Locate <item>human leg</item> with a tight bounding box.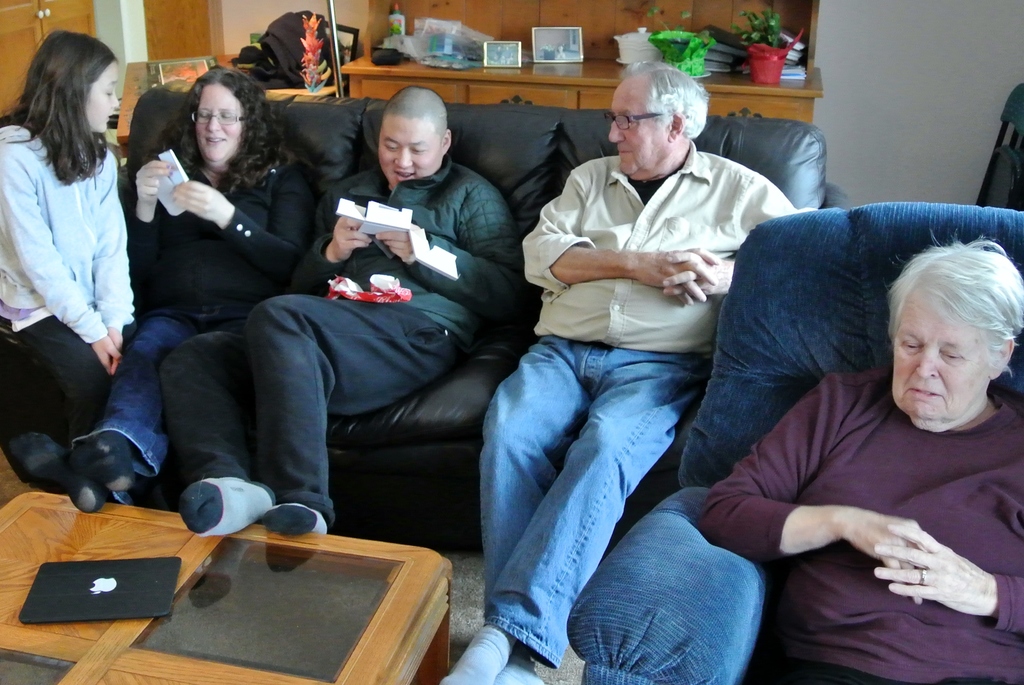
rect(73, 308, 184, 504).
